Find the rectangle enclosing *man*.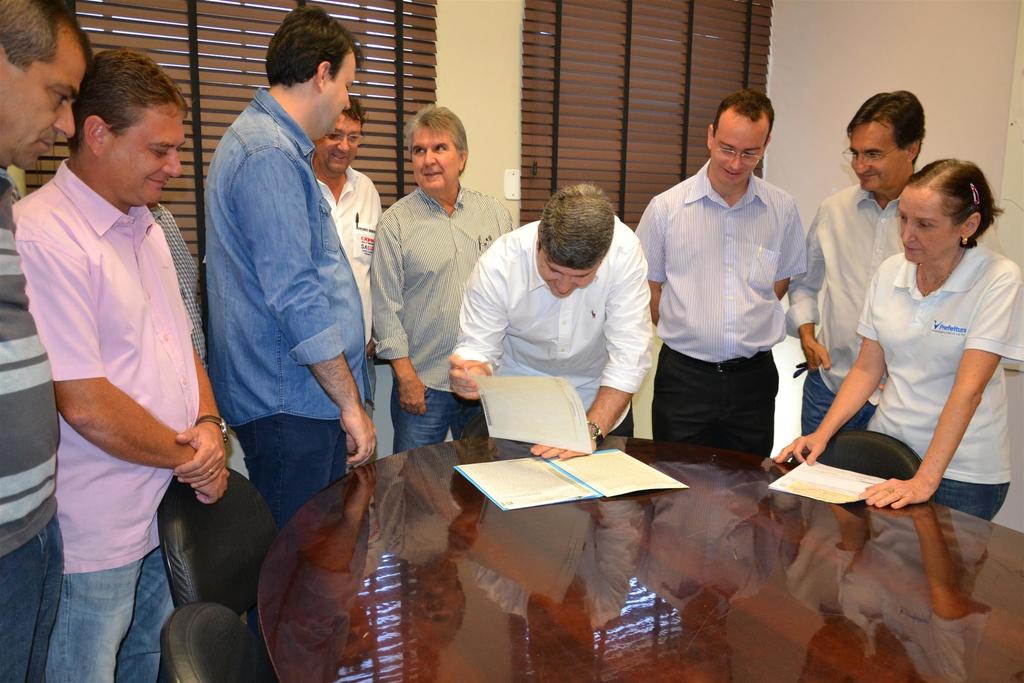
(x1=634, y1=93, x2=809, y2=458).
